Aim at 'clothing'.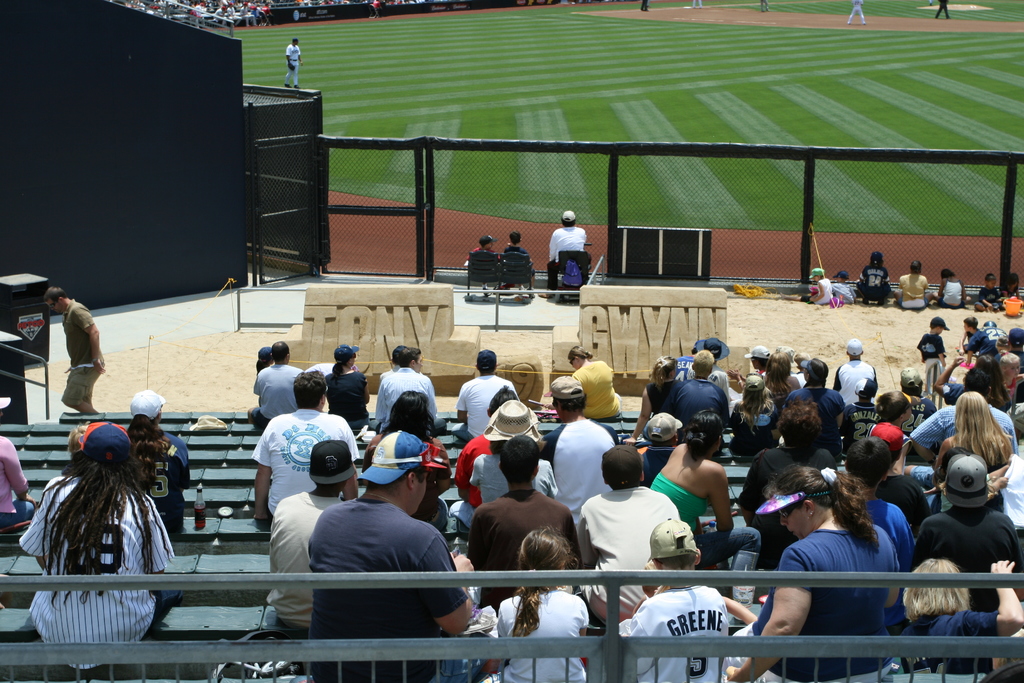
Aimed at bbox=(762, 365, 768, 379).
